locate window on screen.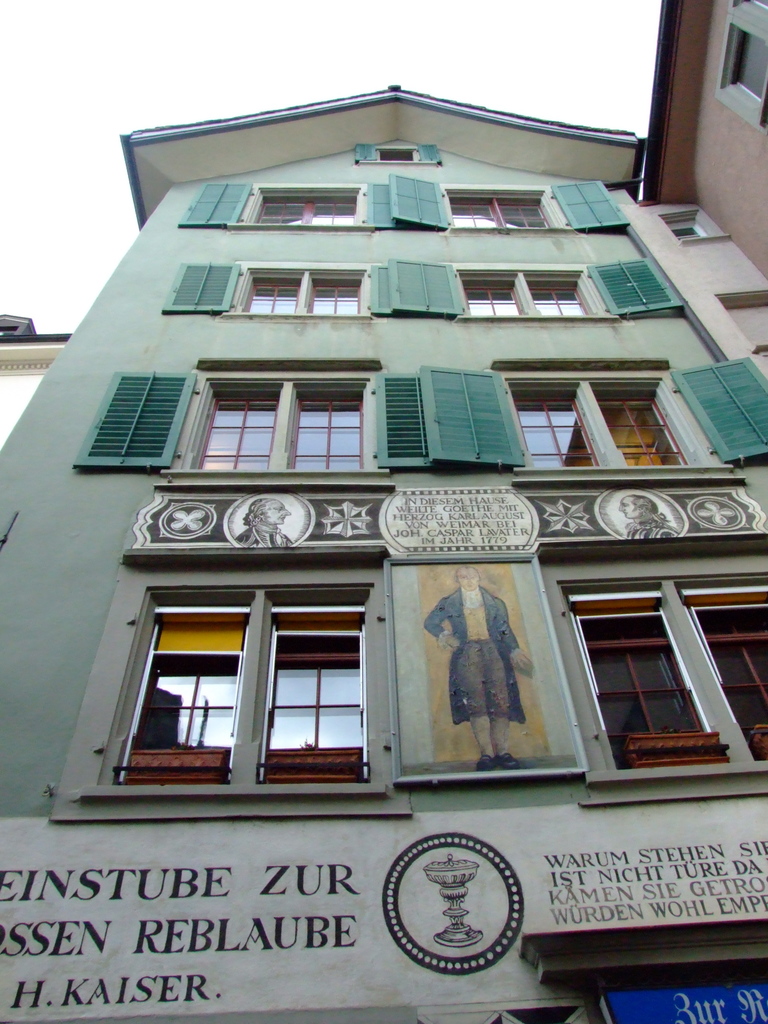
On screen at locate(118, 554, 426, 790).
